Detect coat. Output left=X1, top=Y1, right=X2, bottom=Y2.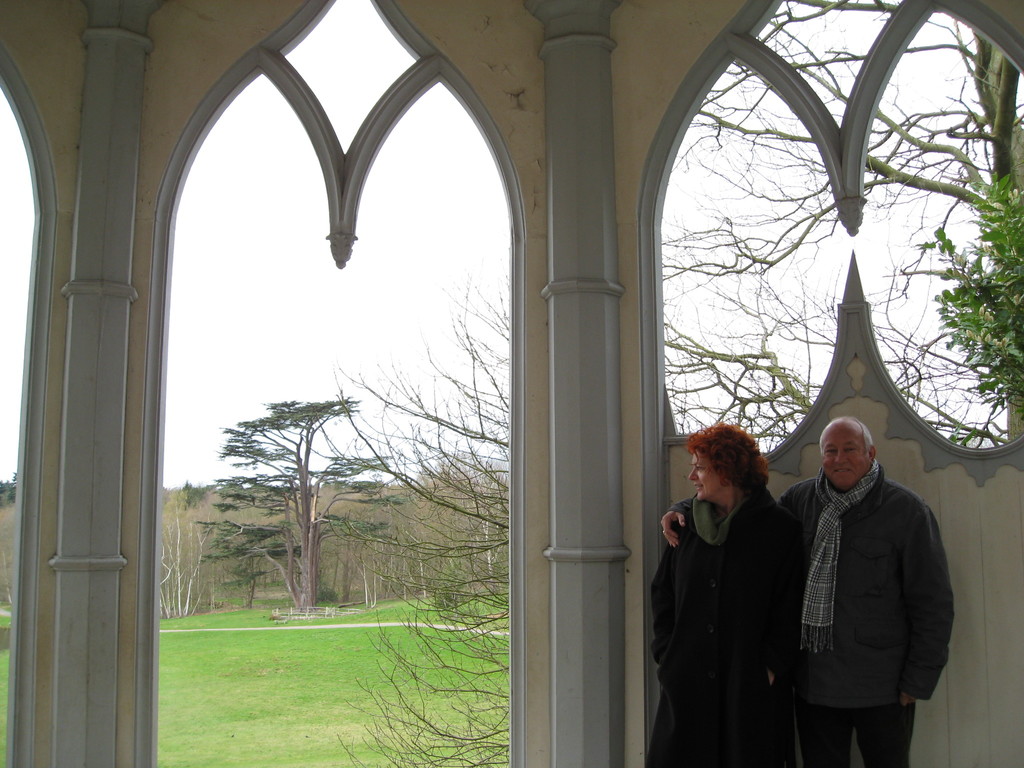
left=655, top=452, right=800, bottom=737.
